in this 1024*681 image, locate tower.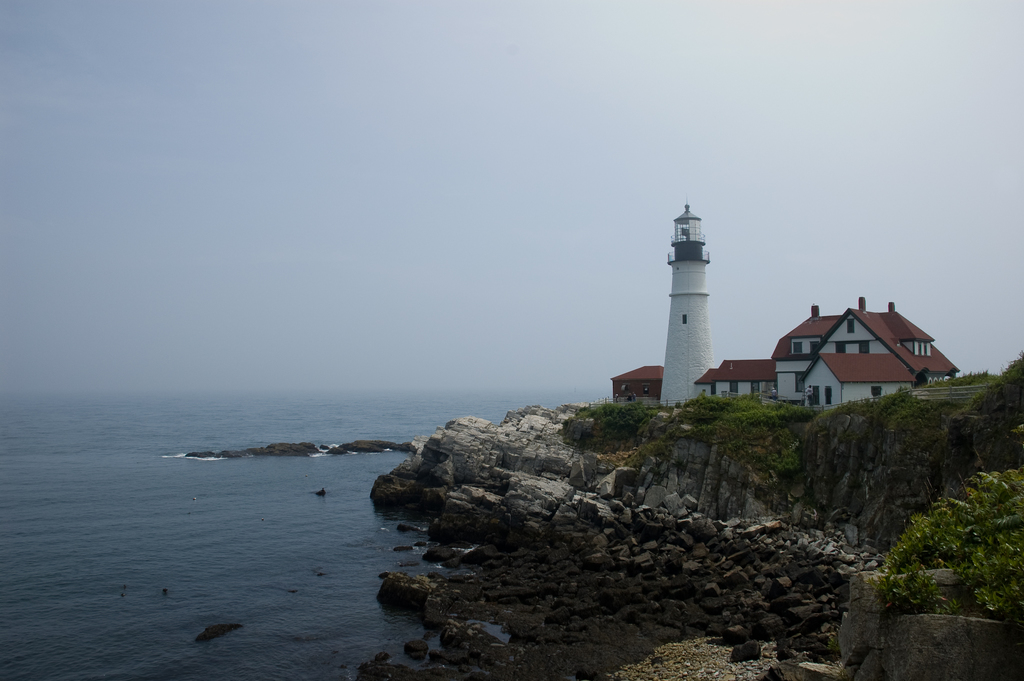
Bounding box: Rect(640, 201, 753, 389).
